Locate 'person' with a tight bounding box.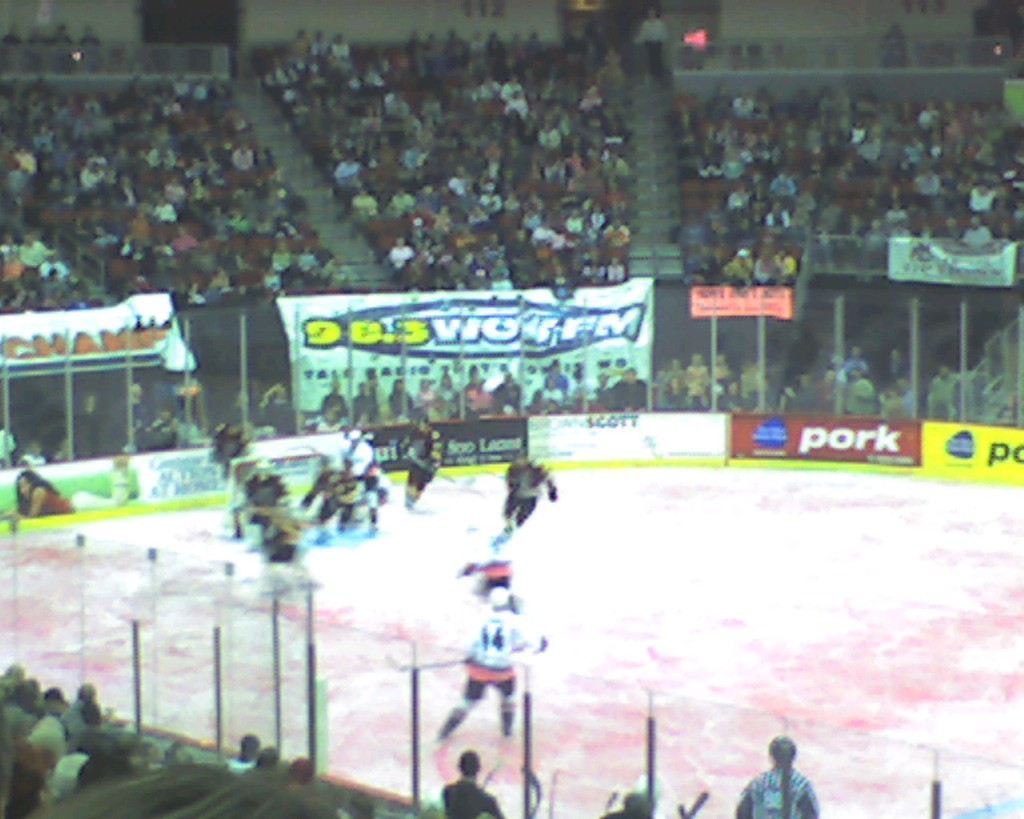
pyautogui.locateOnScreen(403, 437, 438, 506).
